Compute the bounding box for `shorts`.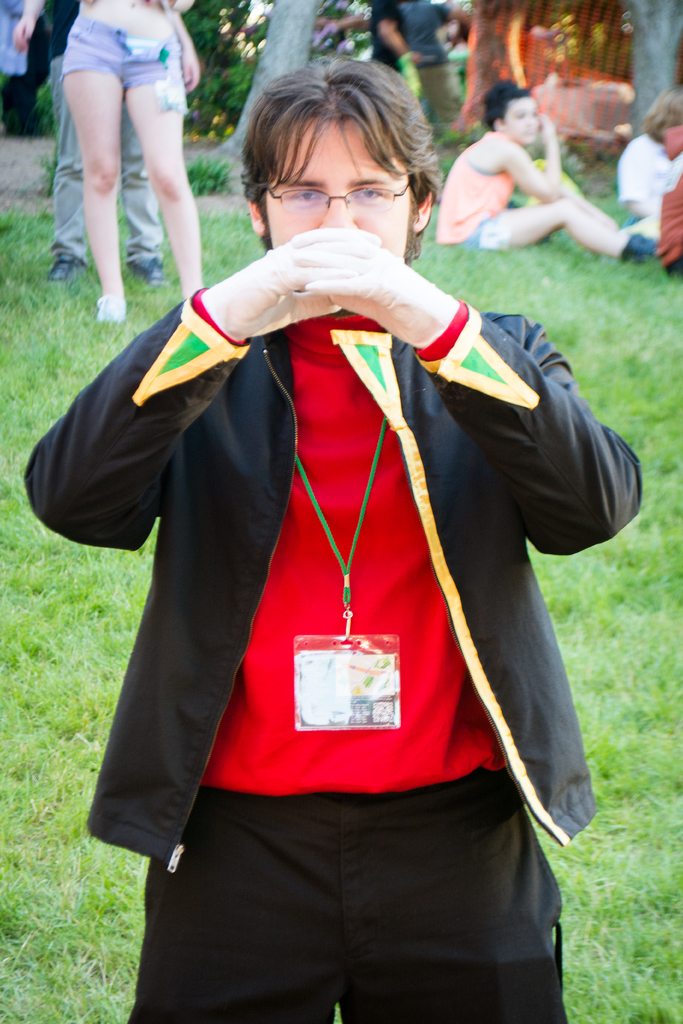
<box>455,216,491,251</box>.
